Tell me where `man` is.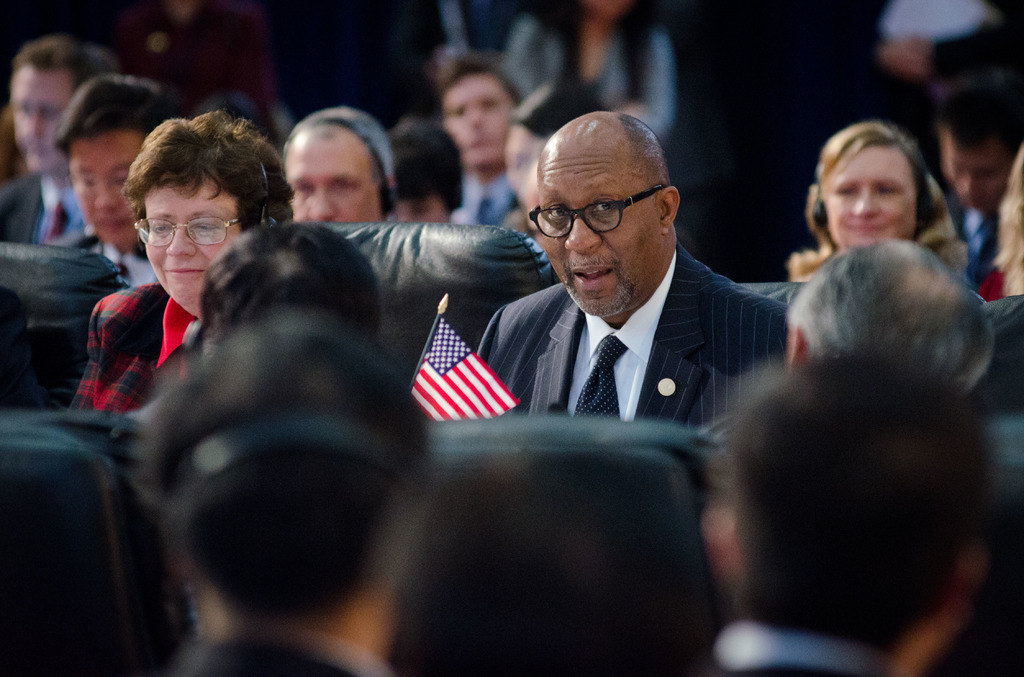
`man` is at (422,43,535,231).
